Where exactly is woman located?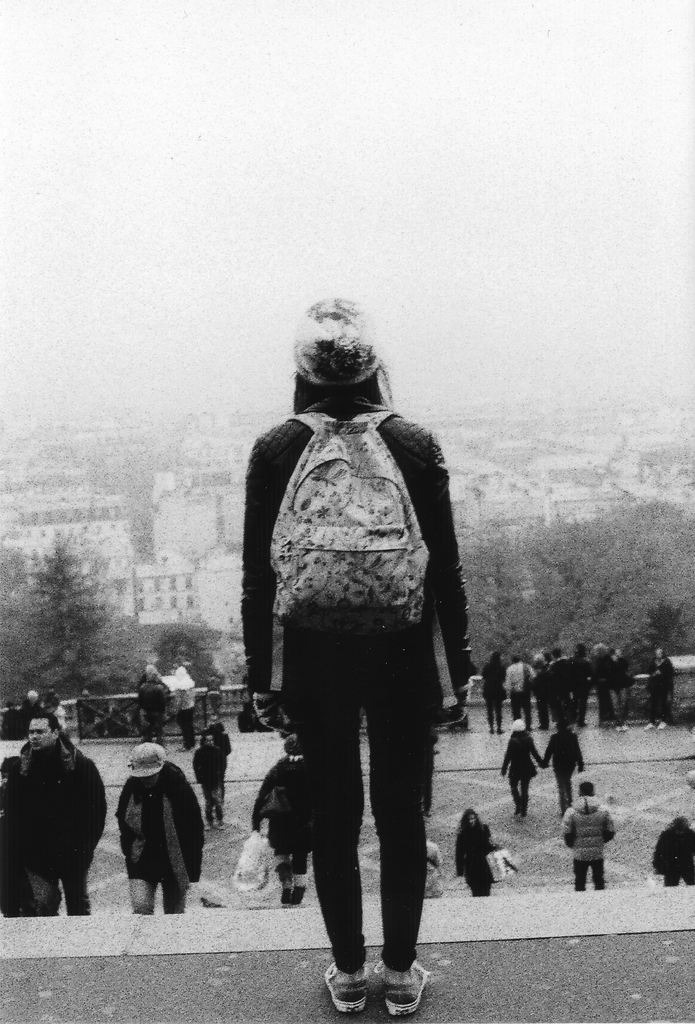
Its bounding box is (497, 719, 546, 817).
